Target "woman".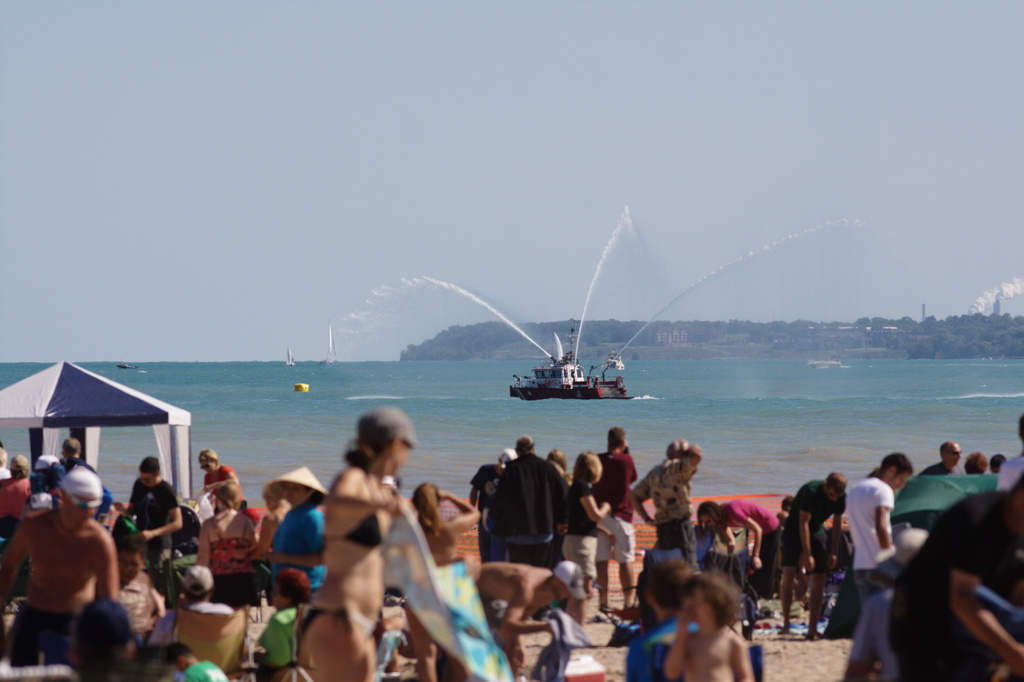
Target region: [0,453,33,599].
